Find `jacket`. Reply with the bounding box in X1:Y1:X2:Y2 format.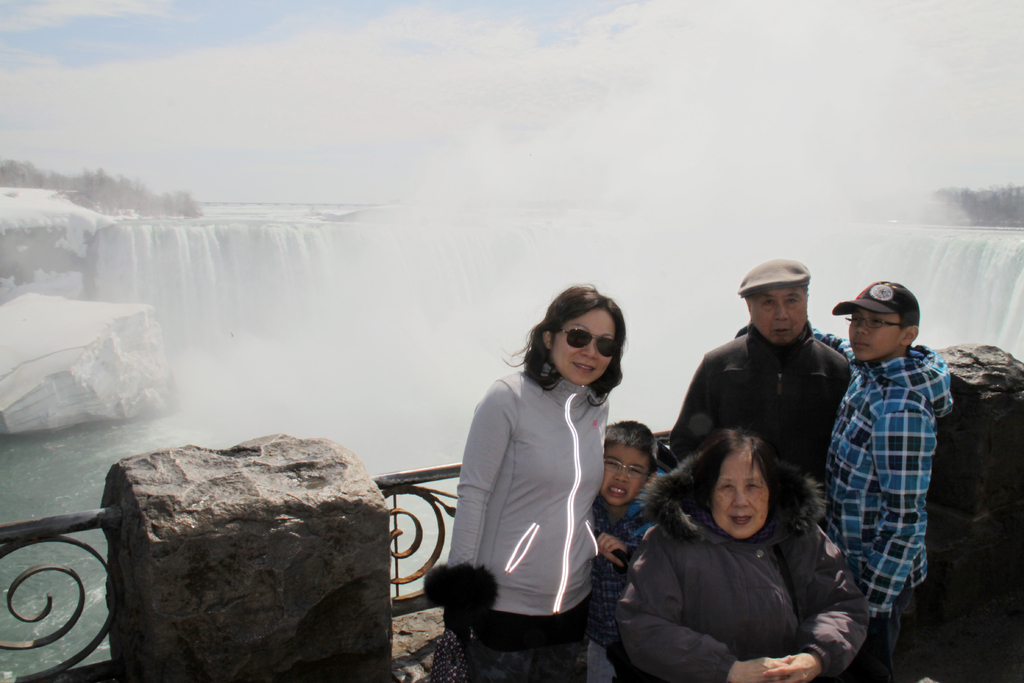
739:321:957:620.
